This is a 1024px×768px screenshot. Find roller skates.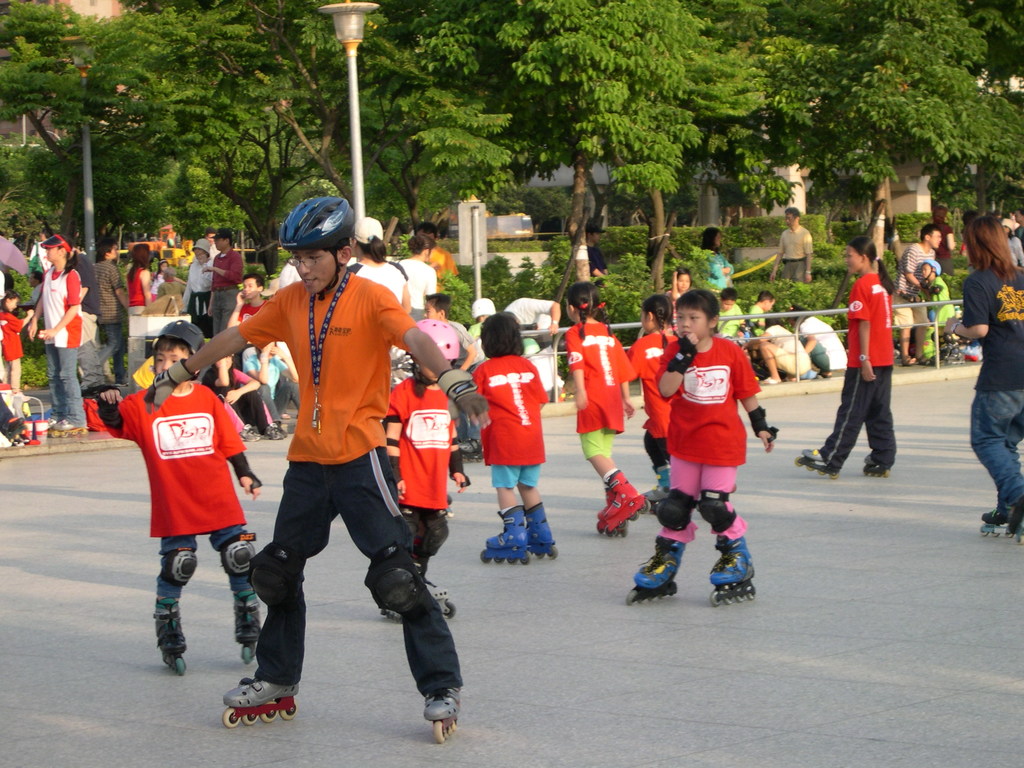
Bounding box: left=222, top=676, right=300, bottom=729.
